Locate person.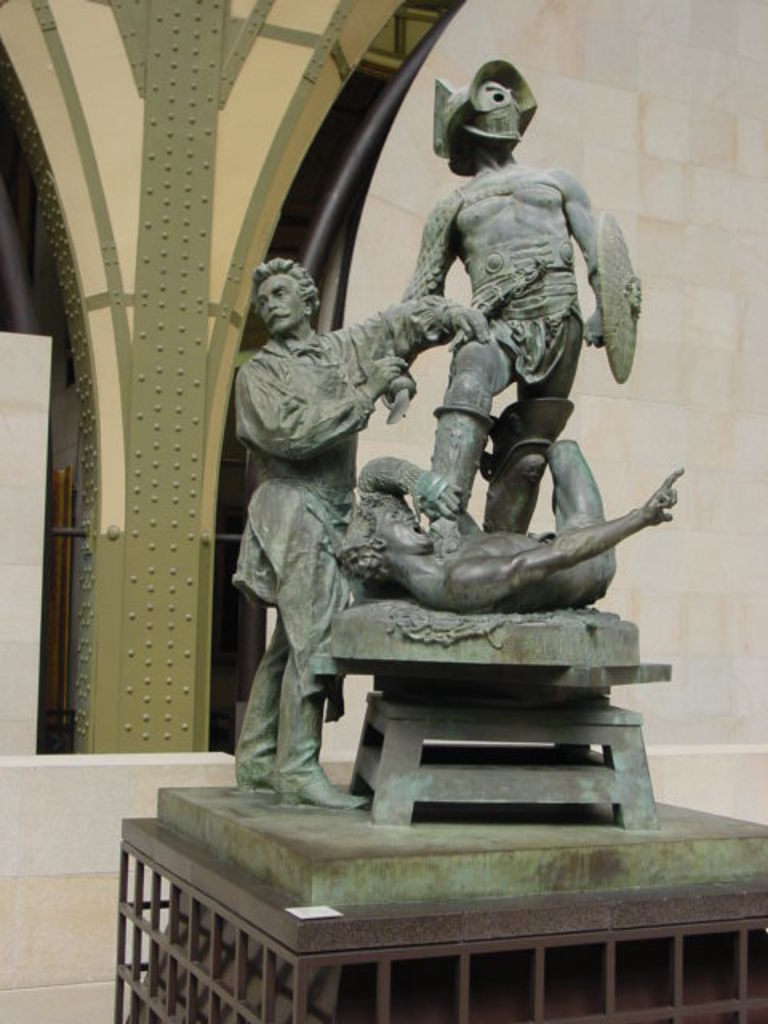
Bounding box: bbox(307, 437, 685, 616).
